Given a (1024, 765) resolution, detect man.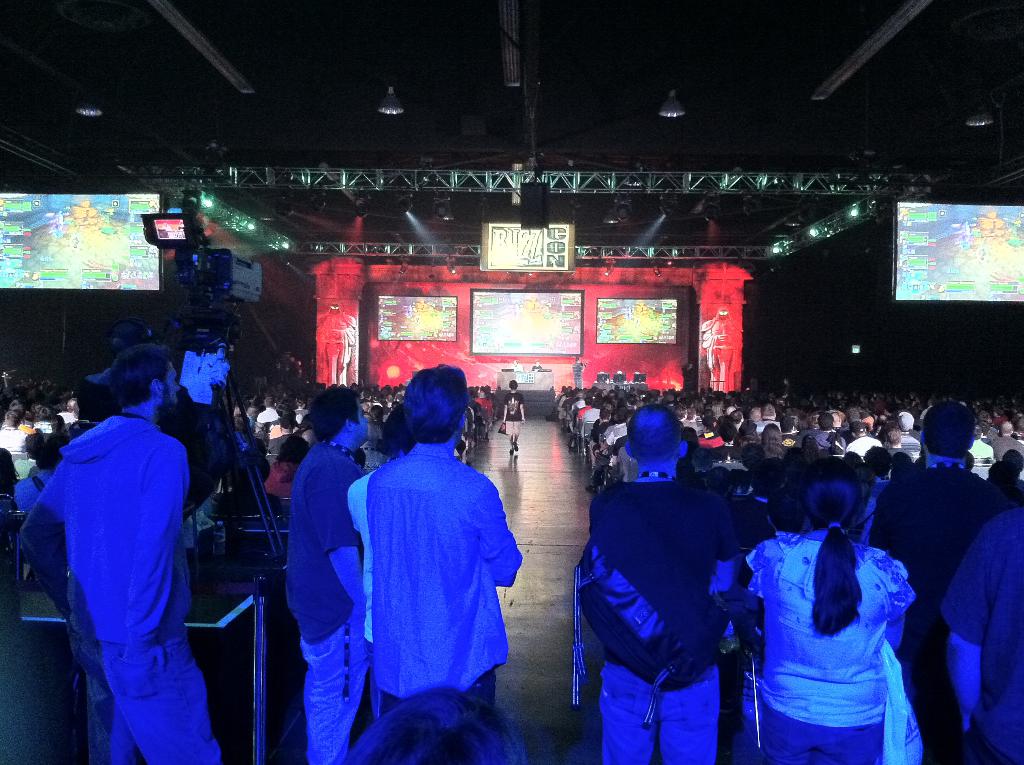
rect(366, 364, 523, 720).
